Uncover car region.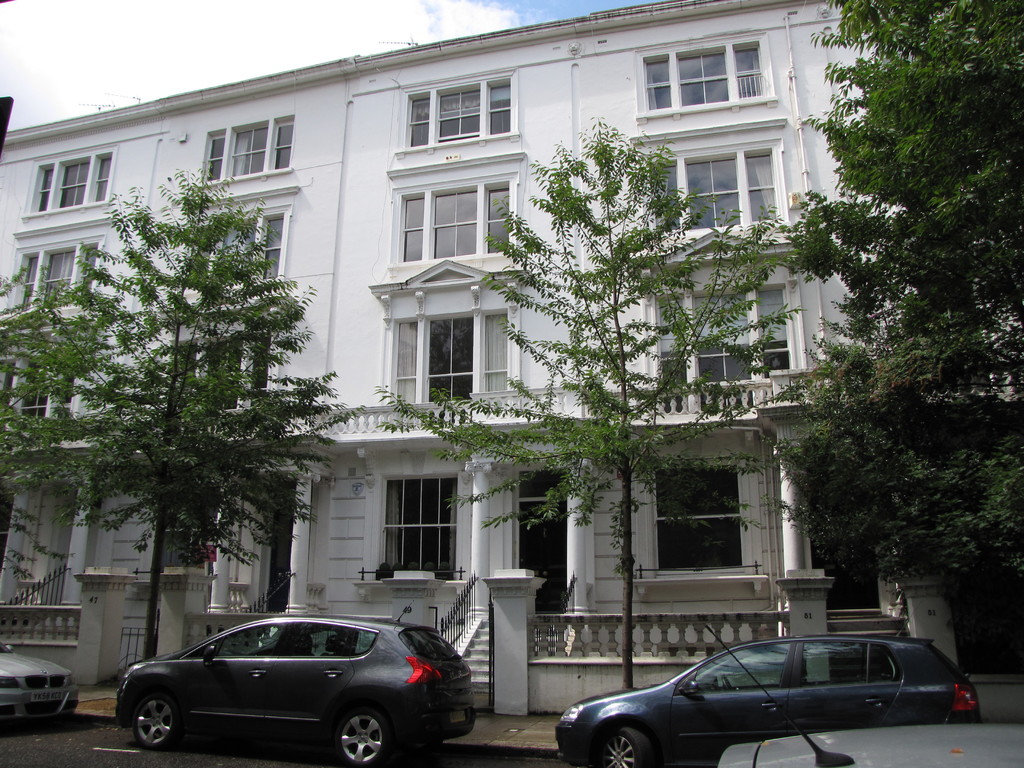
Uncovered: detection(111, 616, 476, 767).
